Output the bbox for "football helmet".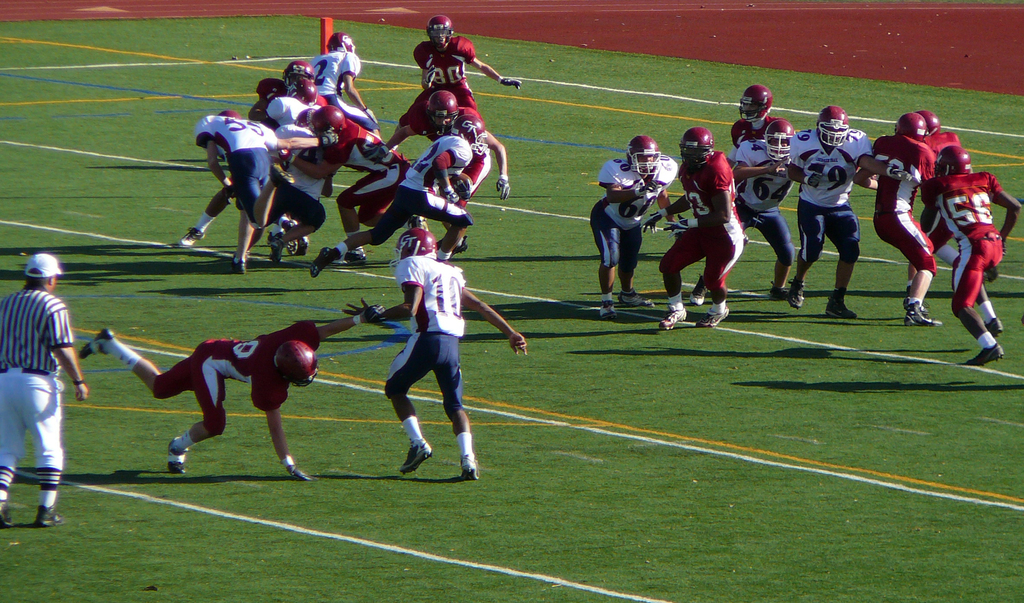
<box>216,107,246,120</box>.
